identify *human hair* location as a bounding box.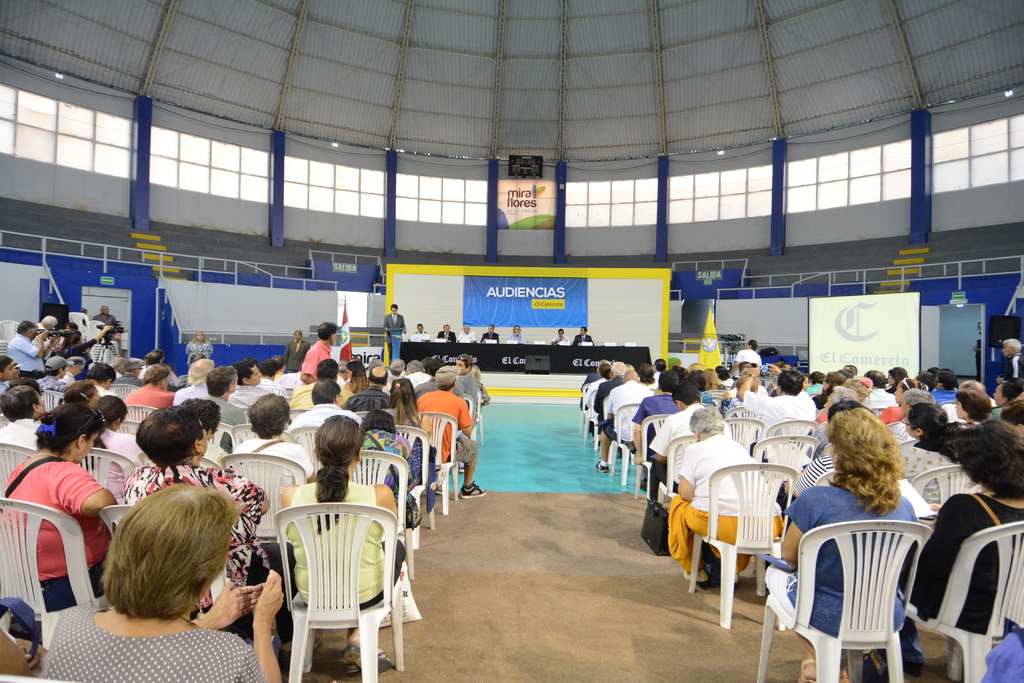
bbox=(274, 354, 286, 369).
